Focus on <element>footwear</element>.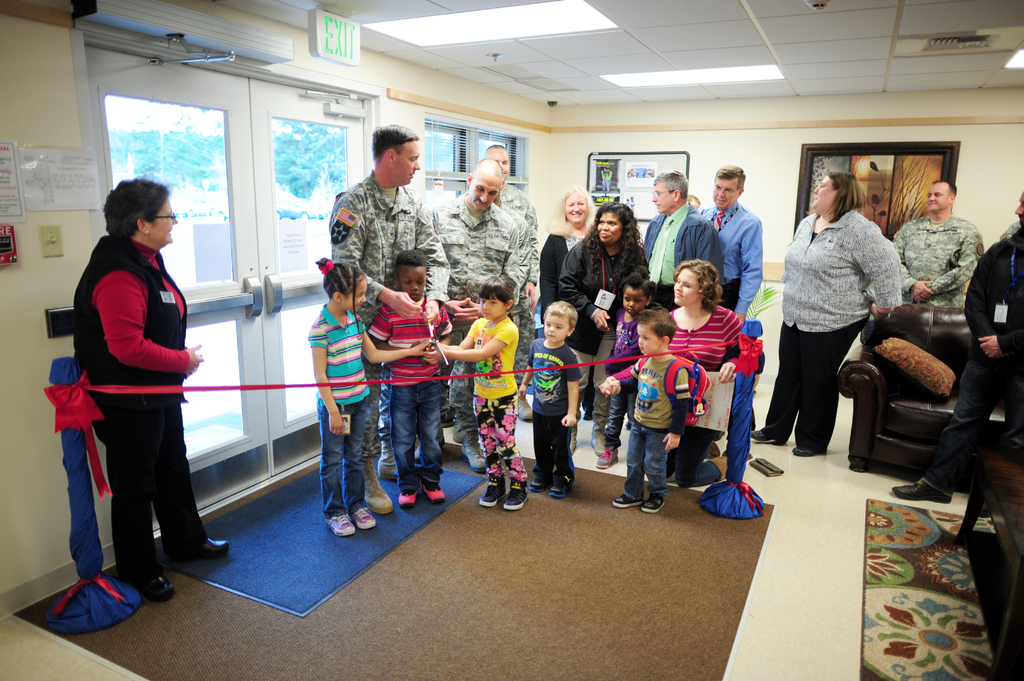
Focused at (x1=595, y1=440, x2=617, y2=469).
